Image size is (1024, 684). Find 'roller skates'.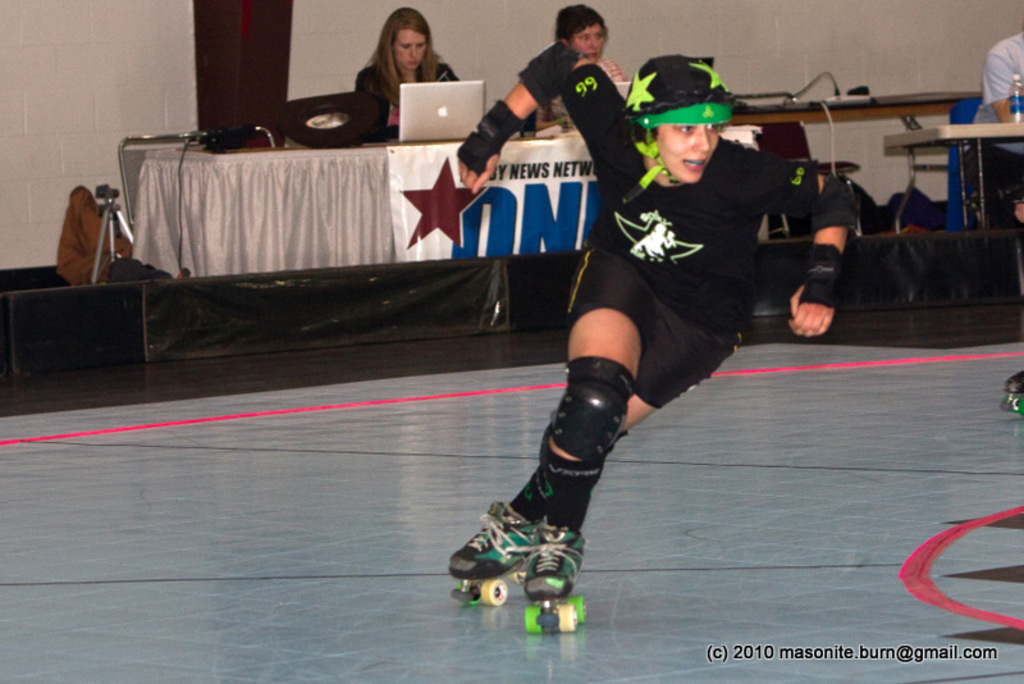
(1004, 369, 1023, 412).
